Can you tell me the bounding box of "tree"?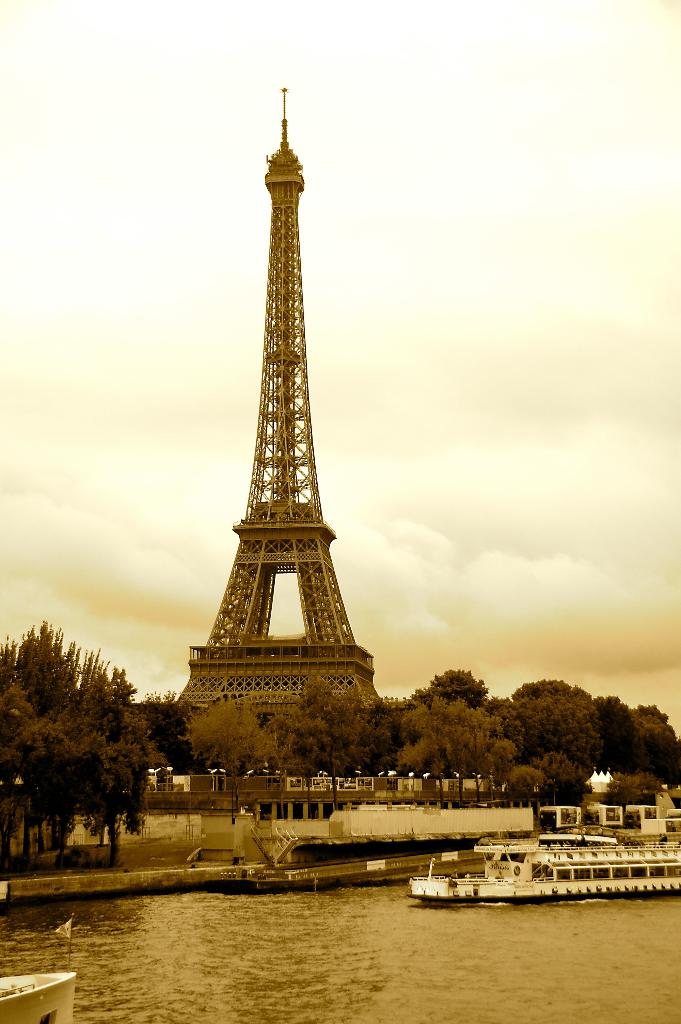
pyautogui.locateOnScreen(511, 676, 680, 806).
